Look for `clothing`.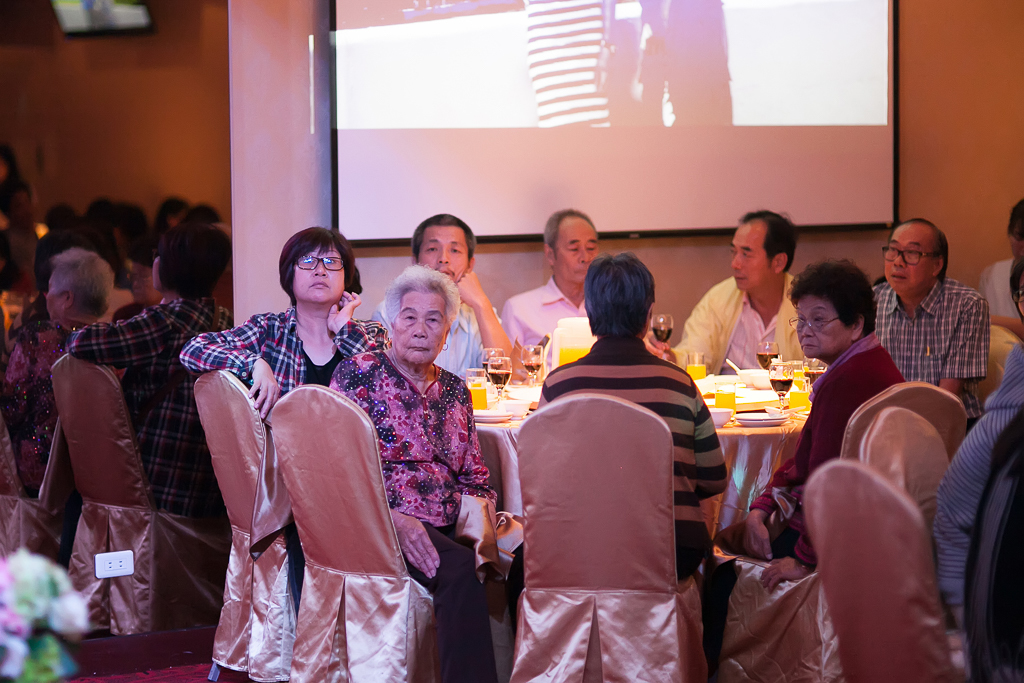
Found: crop(868, 258, 1000, 406).
